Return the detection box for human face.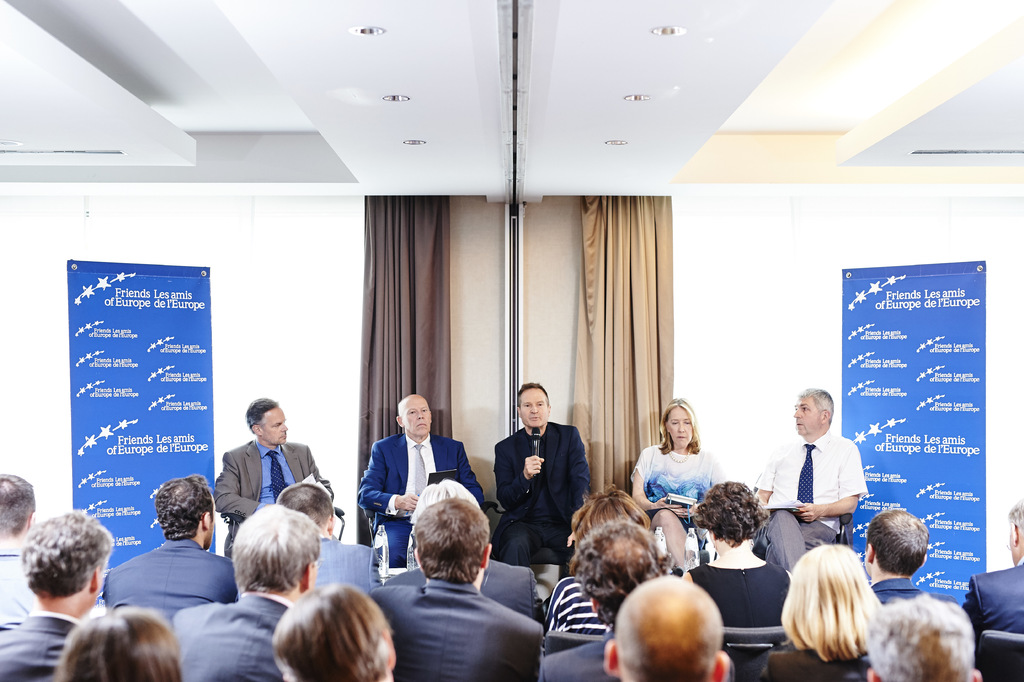
[666, 406, 692, 447].
